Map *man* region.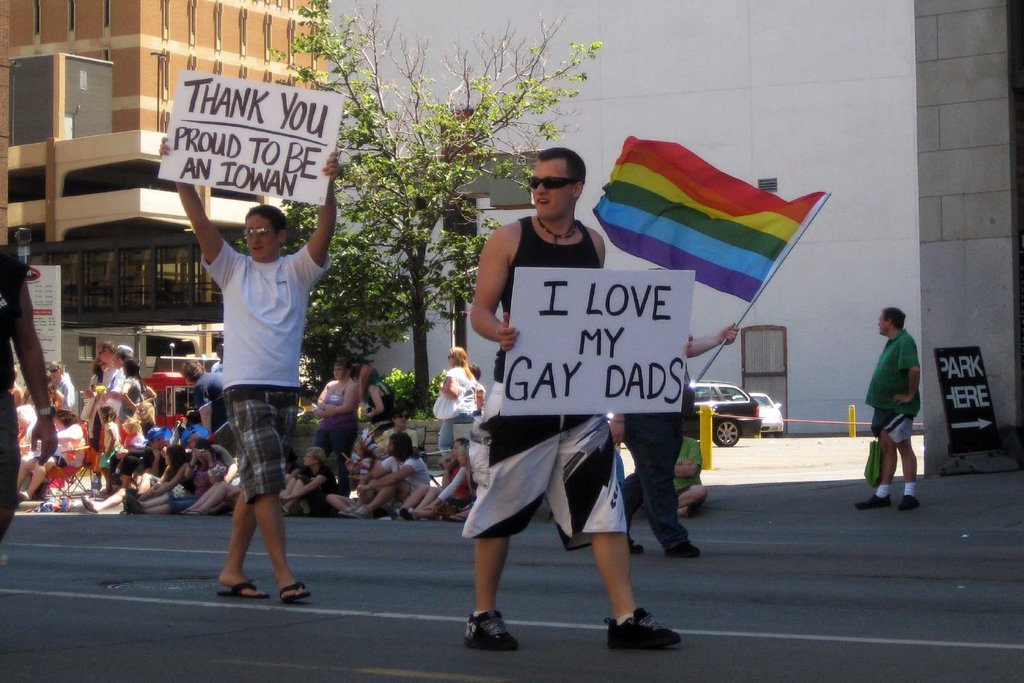
Mapped to [x1=670, y1=429, x2=705, y2=523].
